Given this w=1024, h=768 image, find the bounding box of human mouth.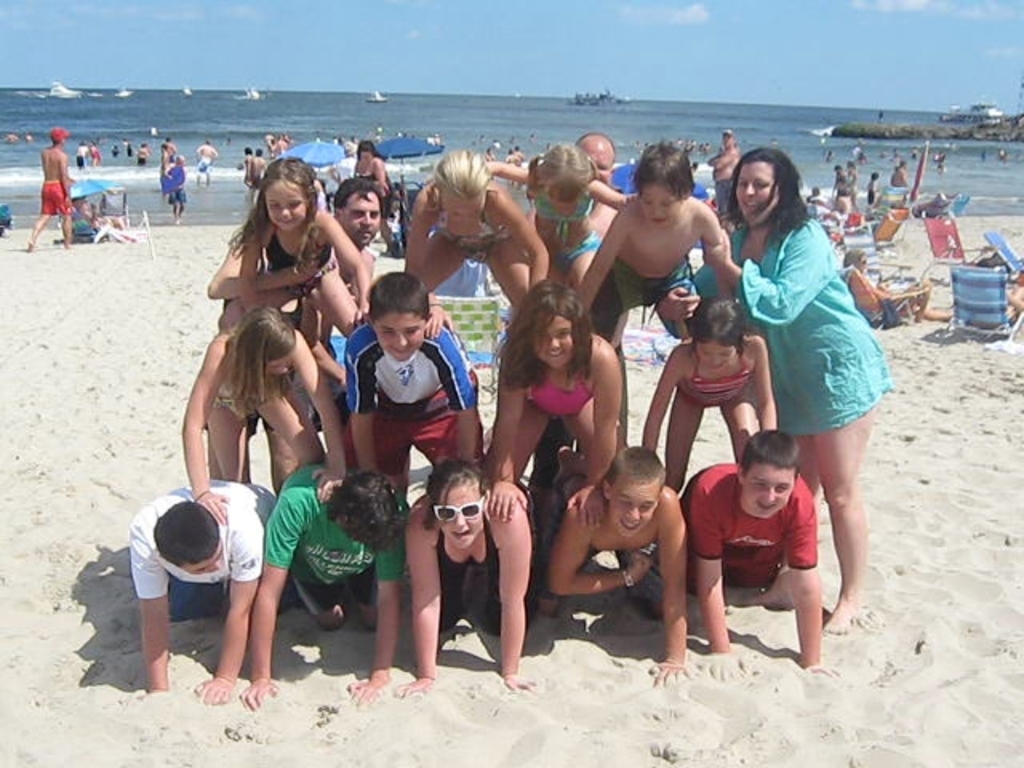
{"x1": 651, "y1": 218, "x2": 664, "y2": 226}.
